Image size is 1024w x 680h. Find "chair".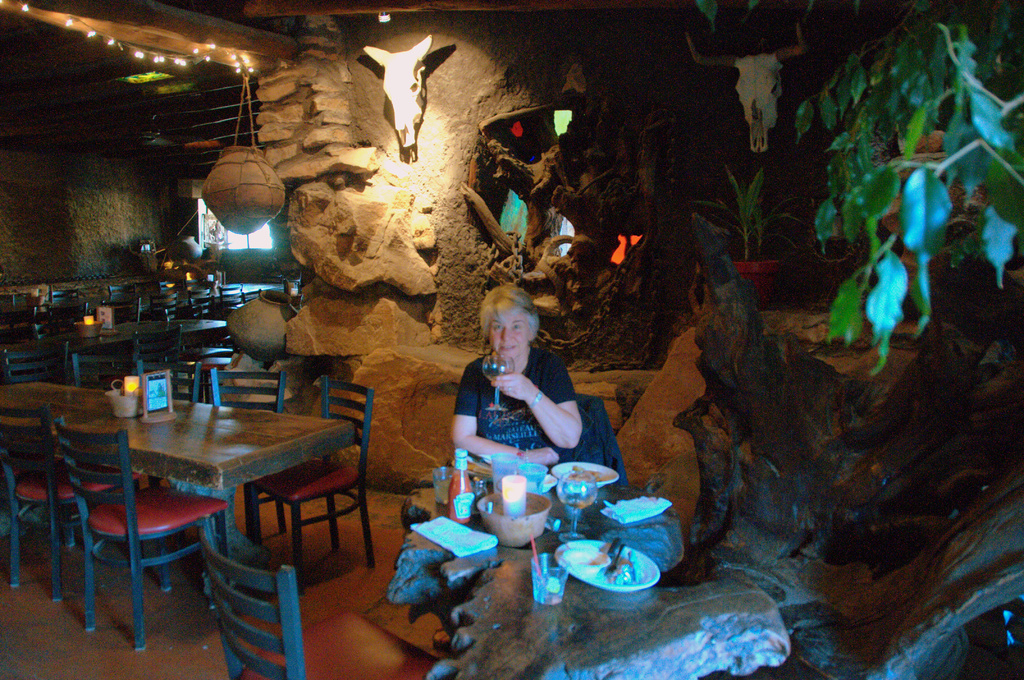
l=210, t=362, r=287, b=530.
